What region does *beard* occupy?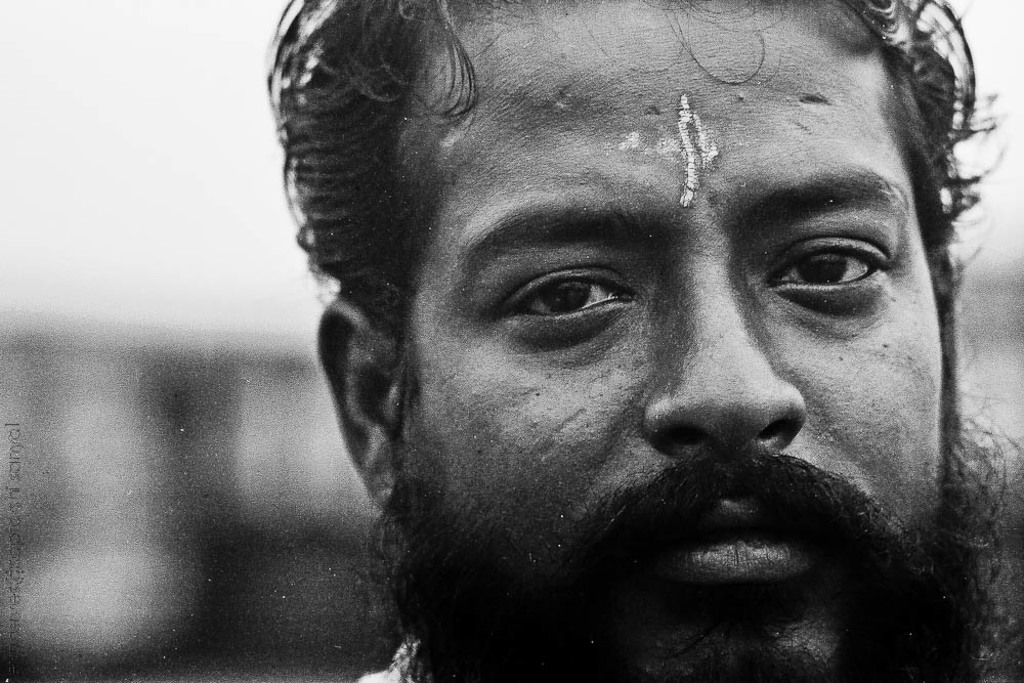
bbox(351, 381, 1023, 682).
